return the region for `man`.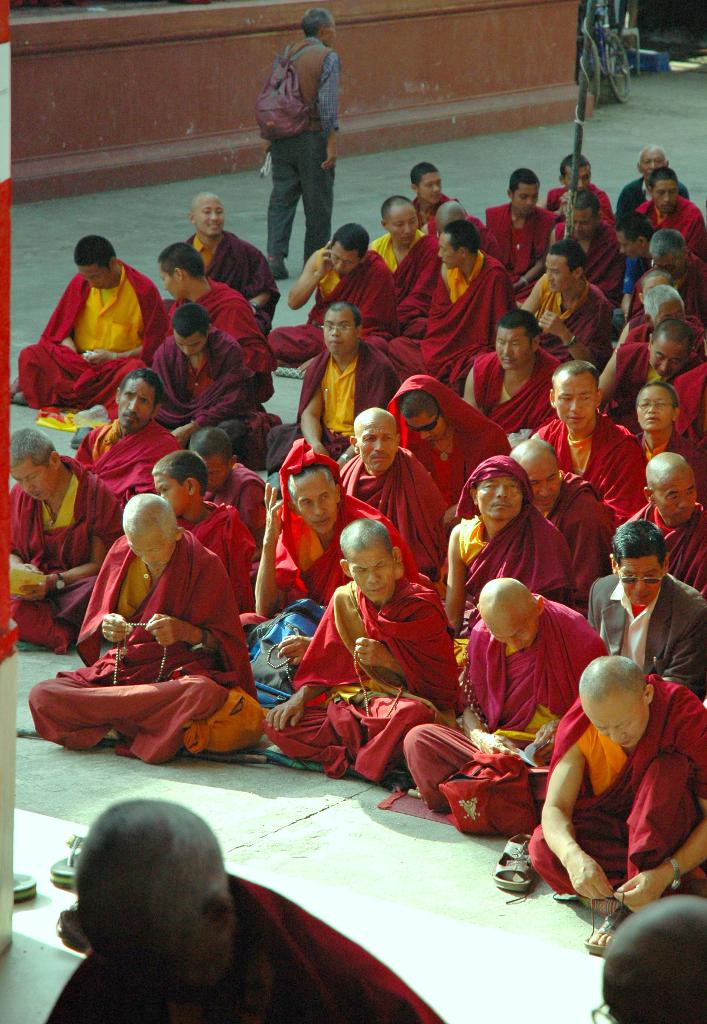
l=234, t=431, r=421, b=627.
